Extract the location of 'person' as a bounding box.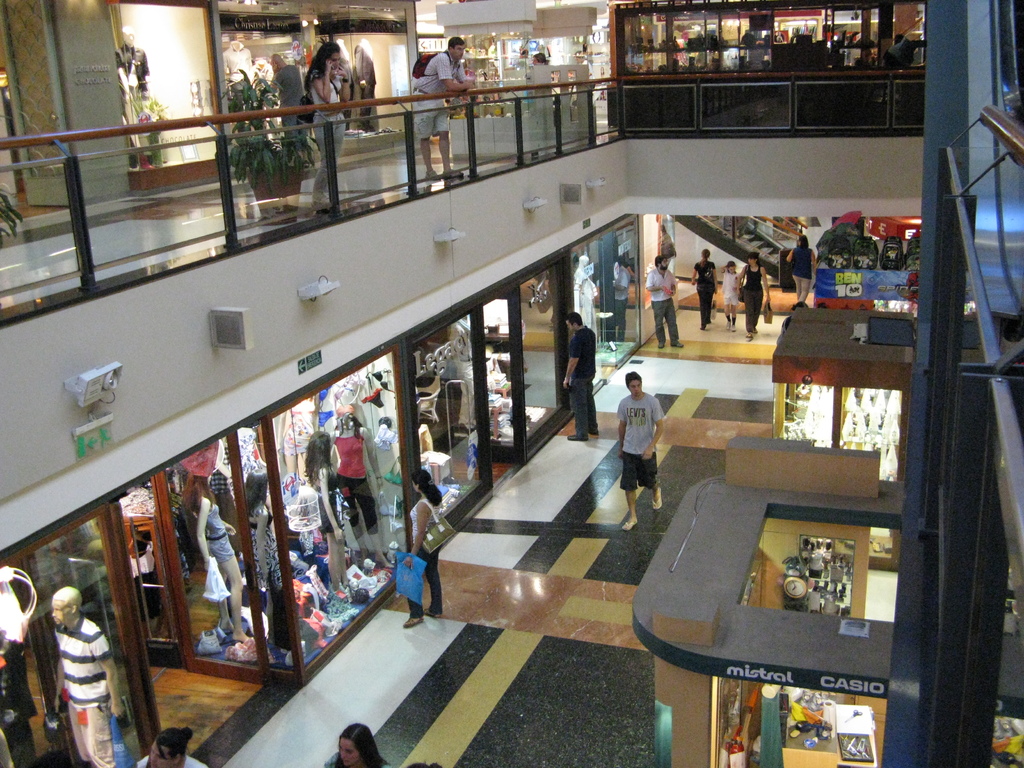
select_region(644, 253, 691, 352).
